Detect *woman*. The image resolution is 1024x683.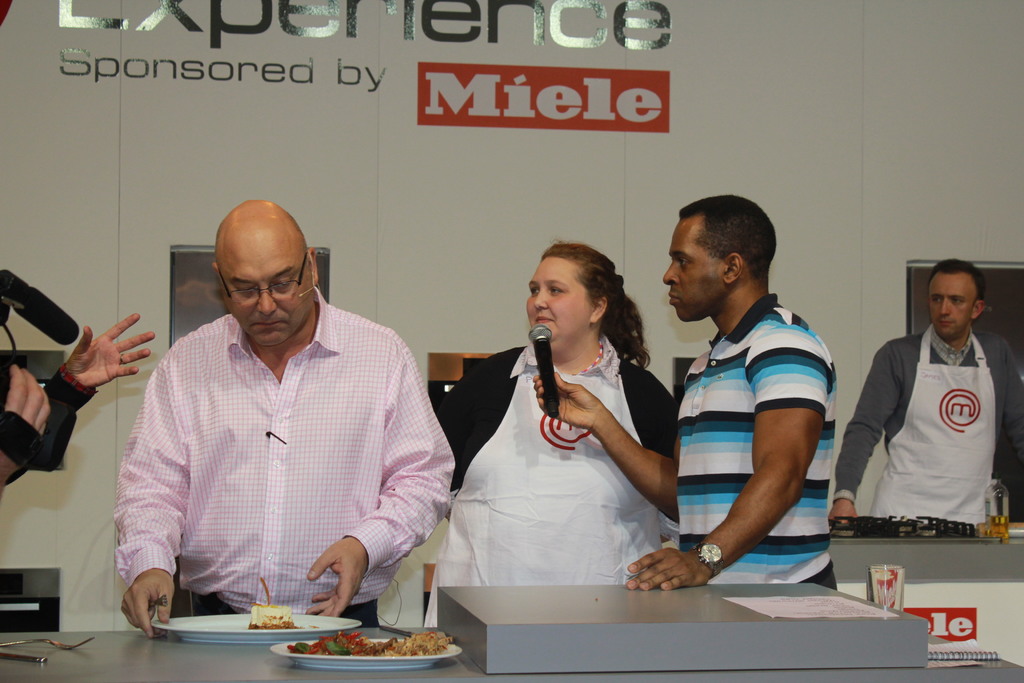
x1=444, y1=232, x2=696, y2=625.
